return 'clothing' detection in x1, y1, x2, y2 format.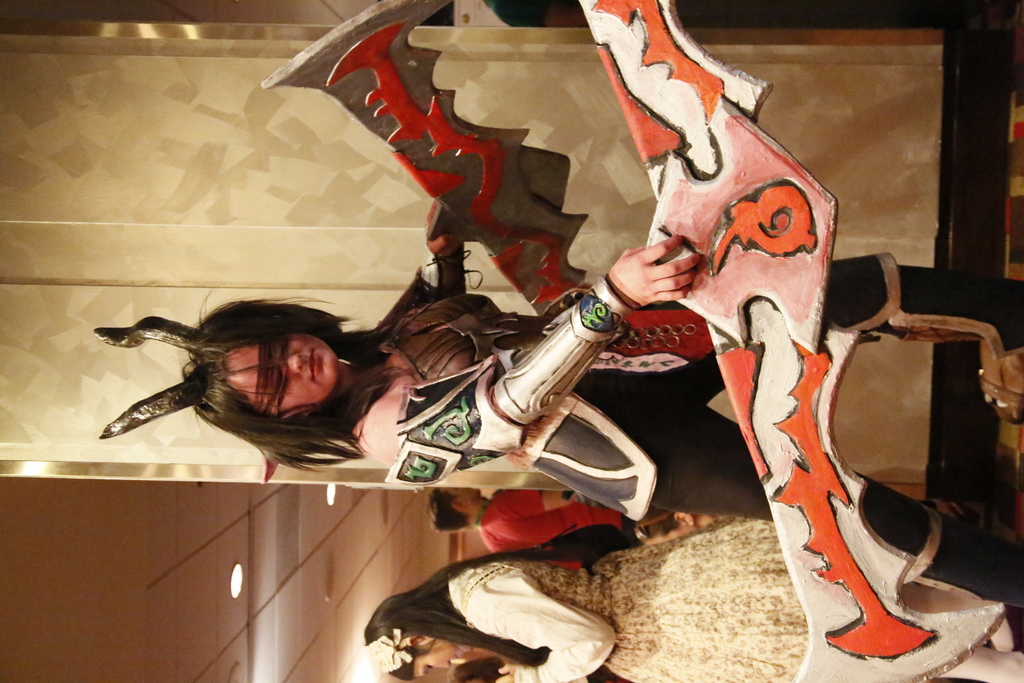
441, 513, 808, 682.
